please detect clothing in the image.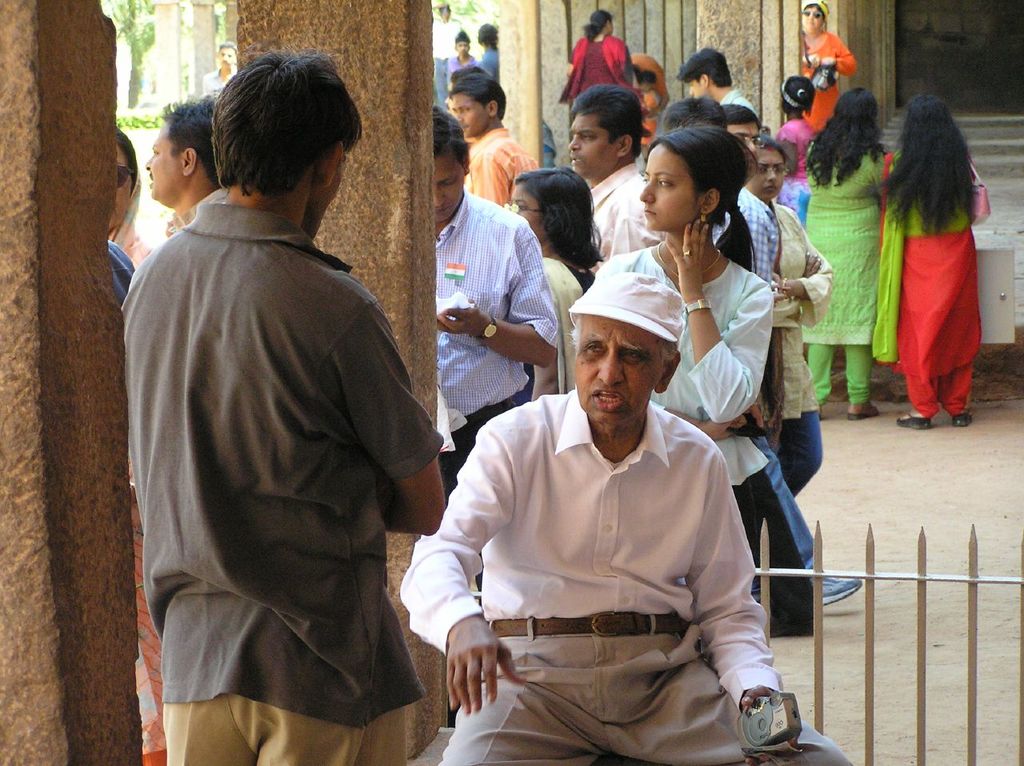
(805,34,858,130).
